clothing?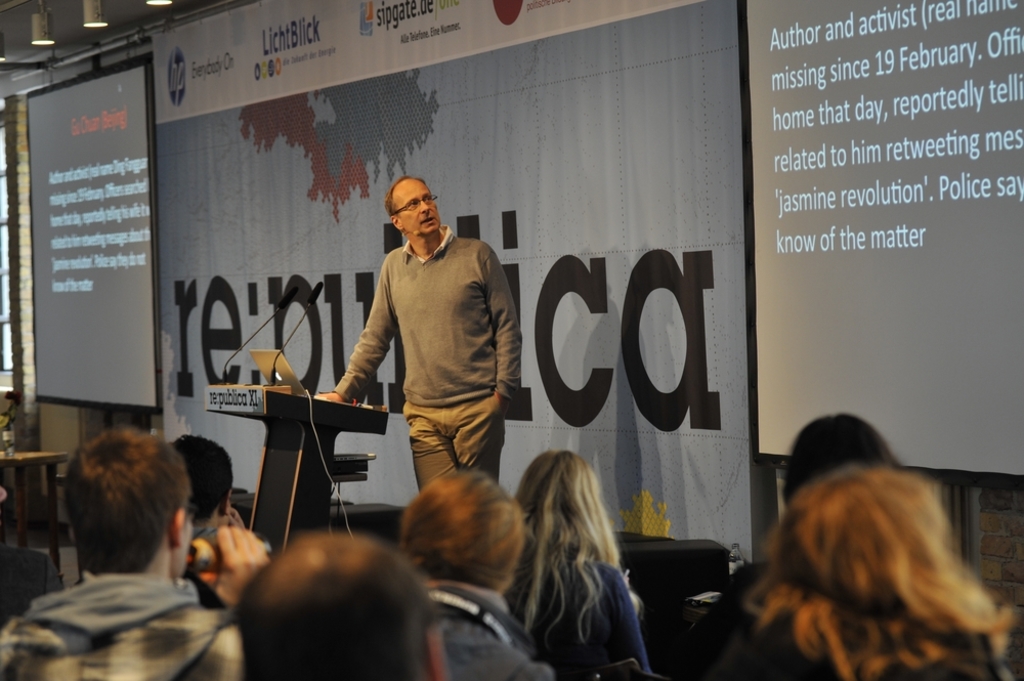
rect(408, 592, 542, 680)
